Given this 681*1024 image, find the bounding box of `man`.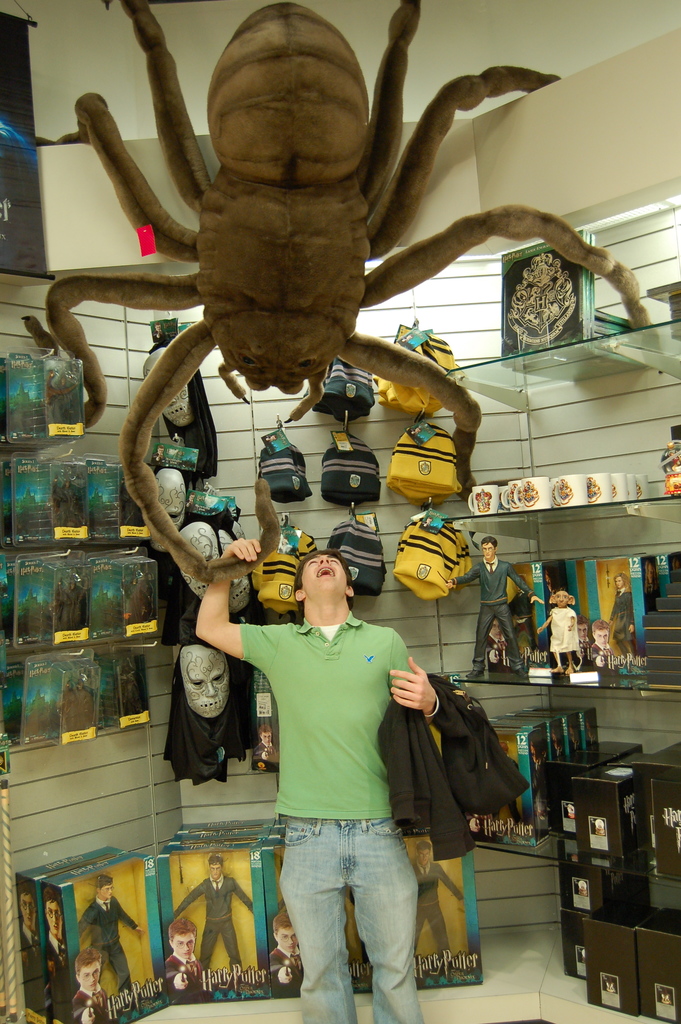
select_region(168, 917, 205, 987).
